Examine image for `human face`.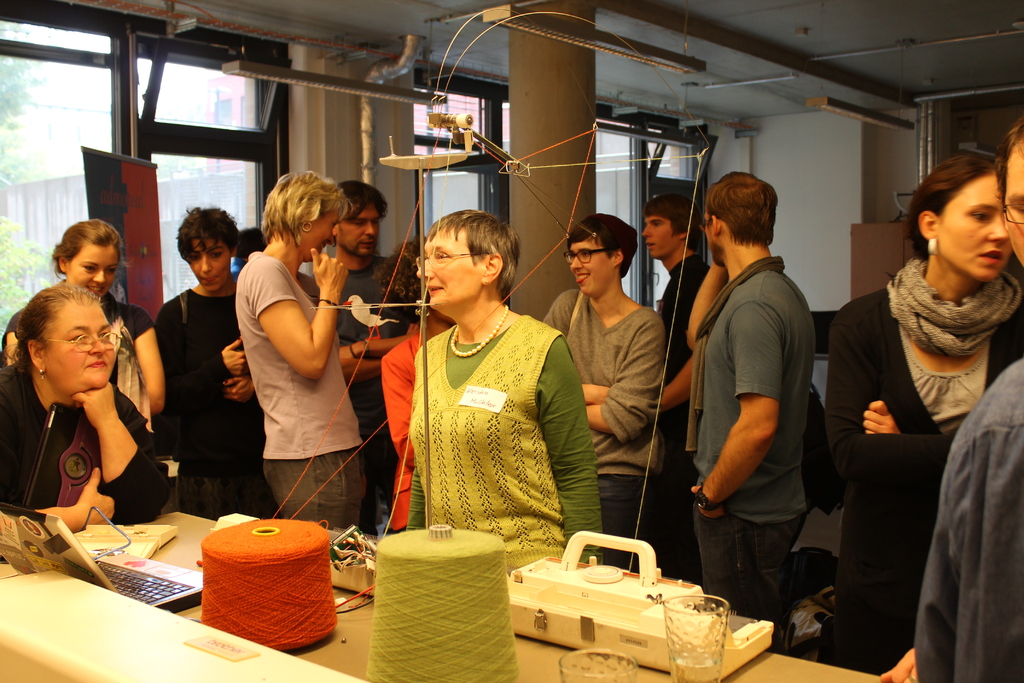
Examination result: {"x1": 996, "y1": 143, "x2": 1023, "y2": 264}.
